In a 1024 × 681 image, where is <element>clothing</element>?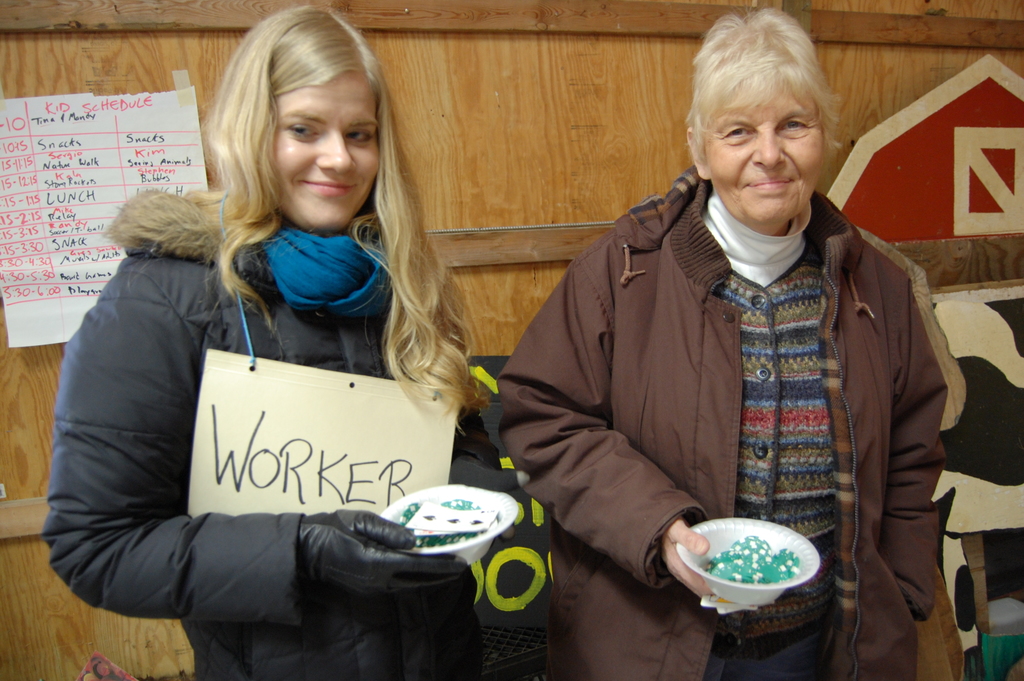
460, 160, 951, 657.
